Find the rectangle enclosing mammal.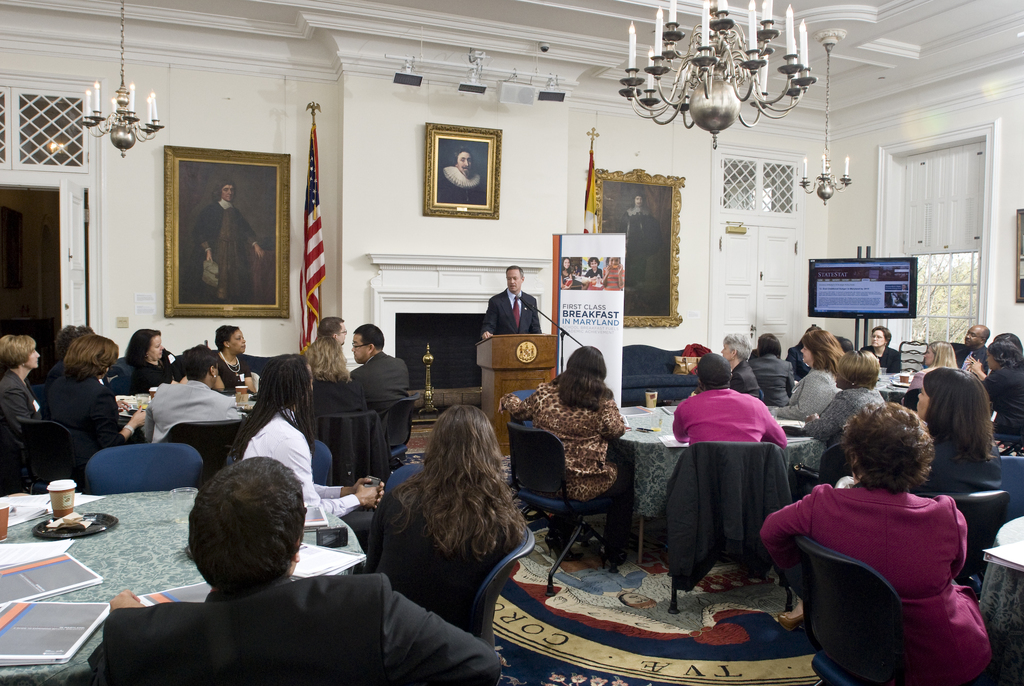
locate(560, 258, 573, 290).
